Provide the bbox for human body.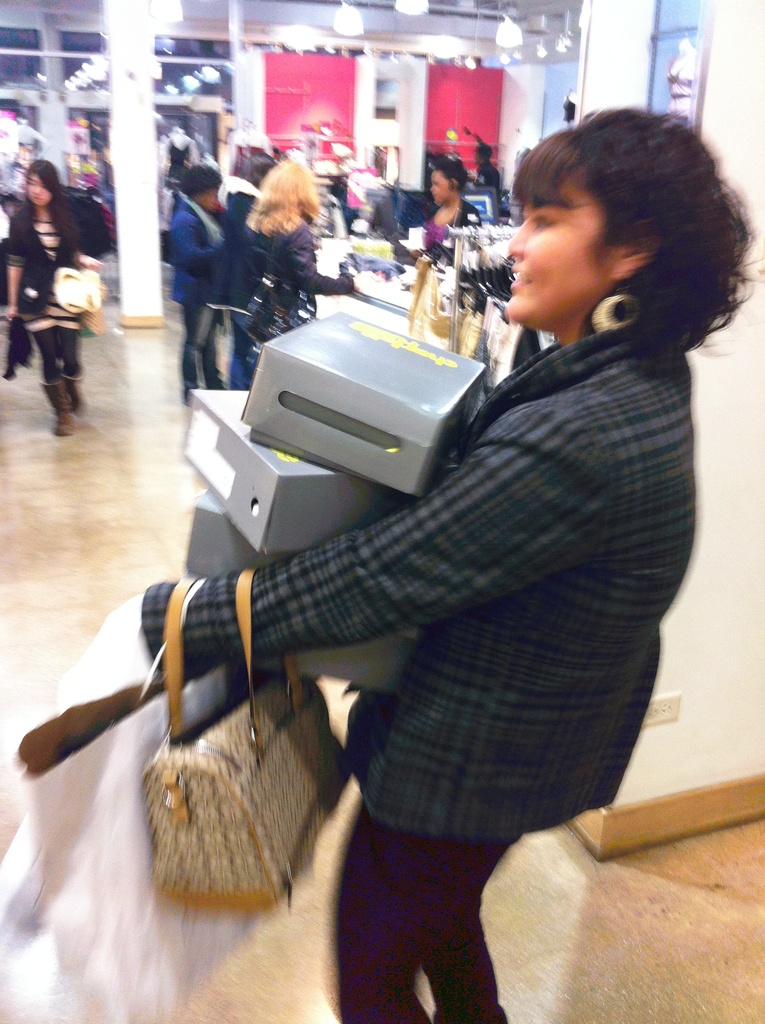
473/159/504/212.
